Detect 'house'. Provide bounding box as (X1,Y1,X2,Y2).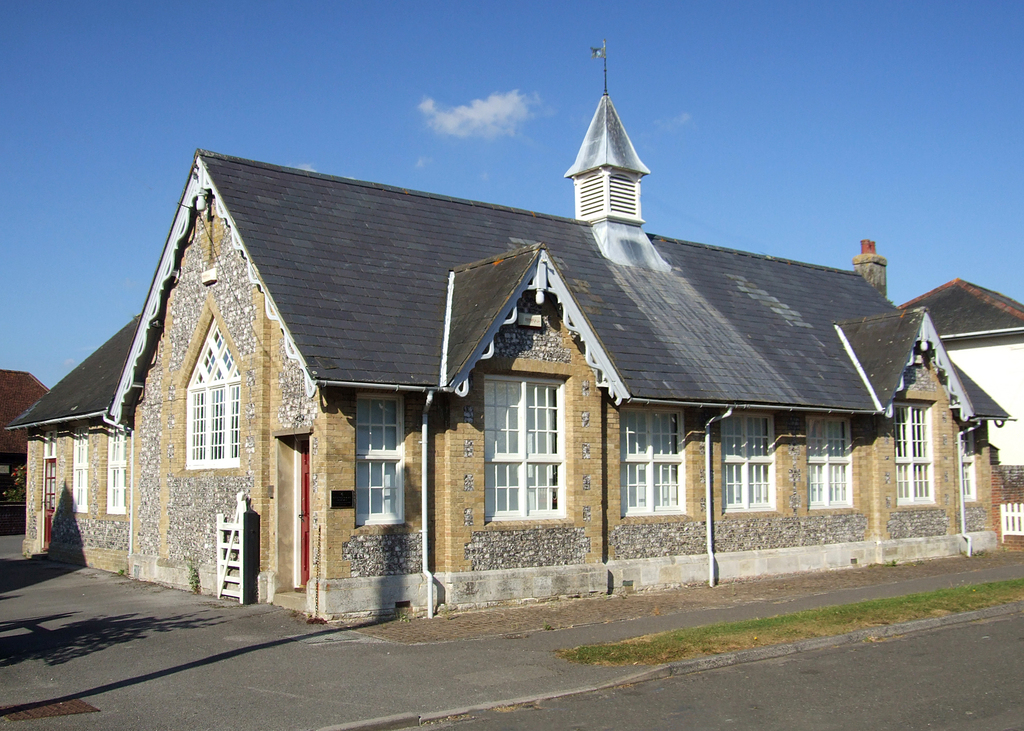
(3,42,1008,581).
